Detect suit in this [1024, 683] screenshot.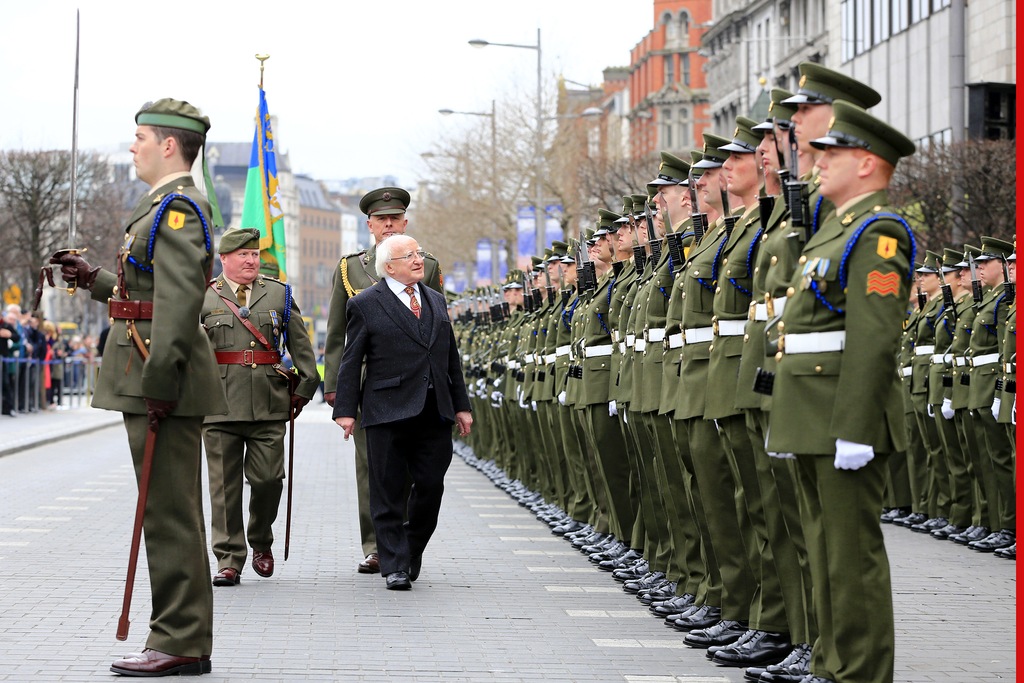
Detection: box(542, 305, 559, 516).
